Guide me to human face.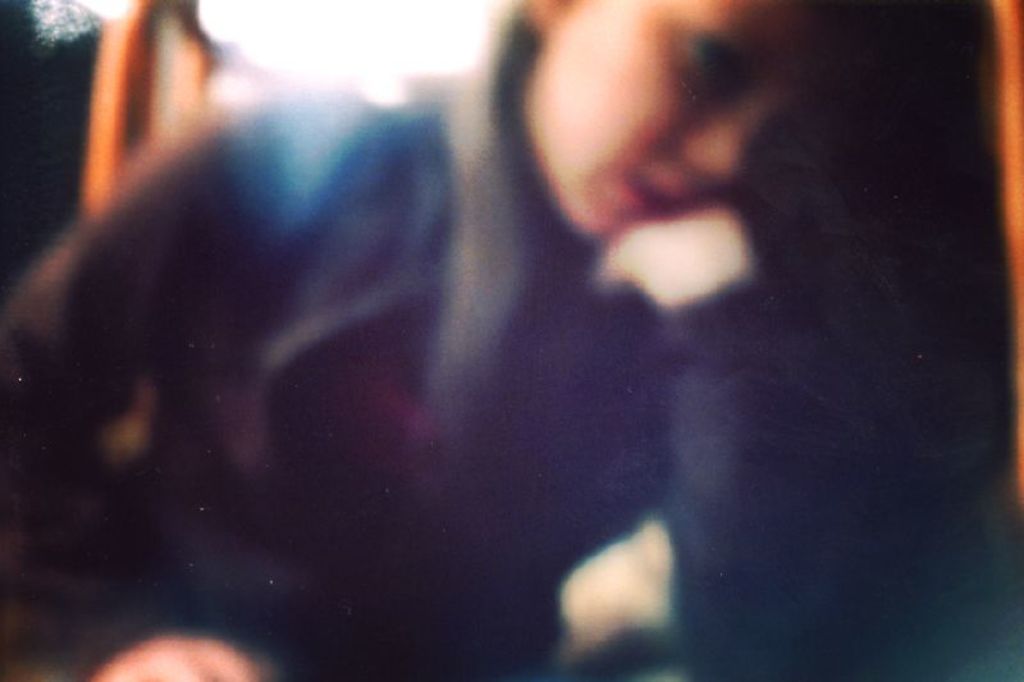
Guidance: [x1=531, y1=0, x2=860, y2=239].
